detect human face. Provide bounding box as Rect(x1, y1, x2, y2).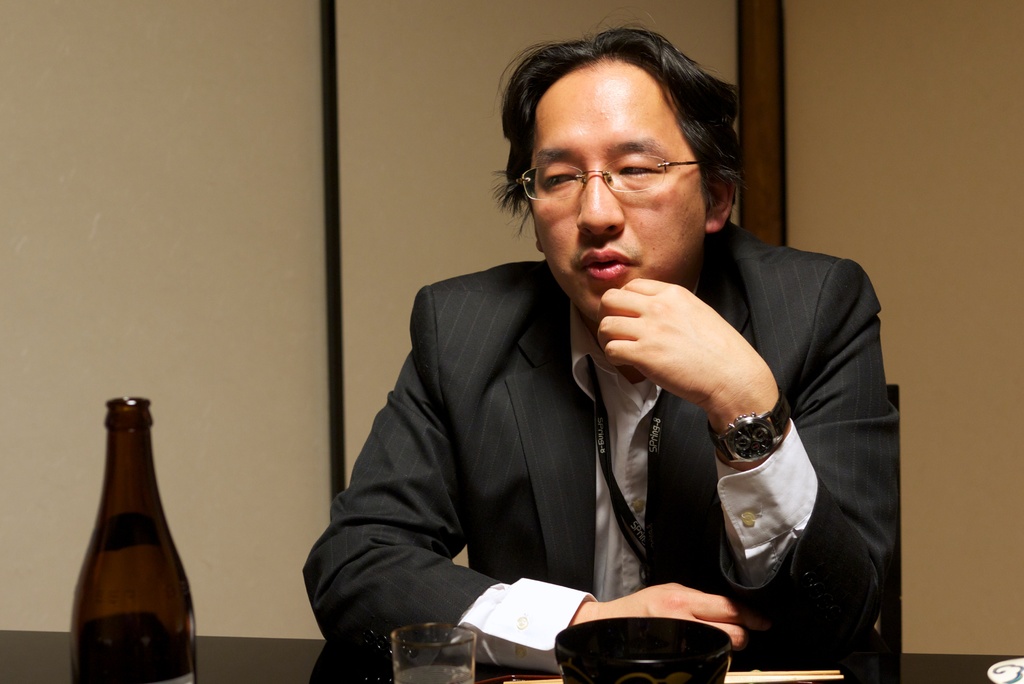
Rect(527, 63, 705, 323).
